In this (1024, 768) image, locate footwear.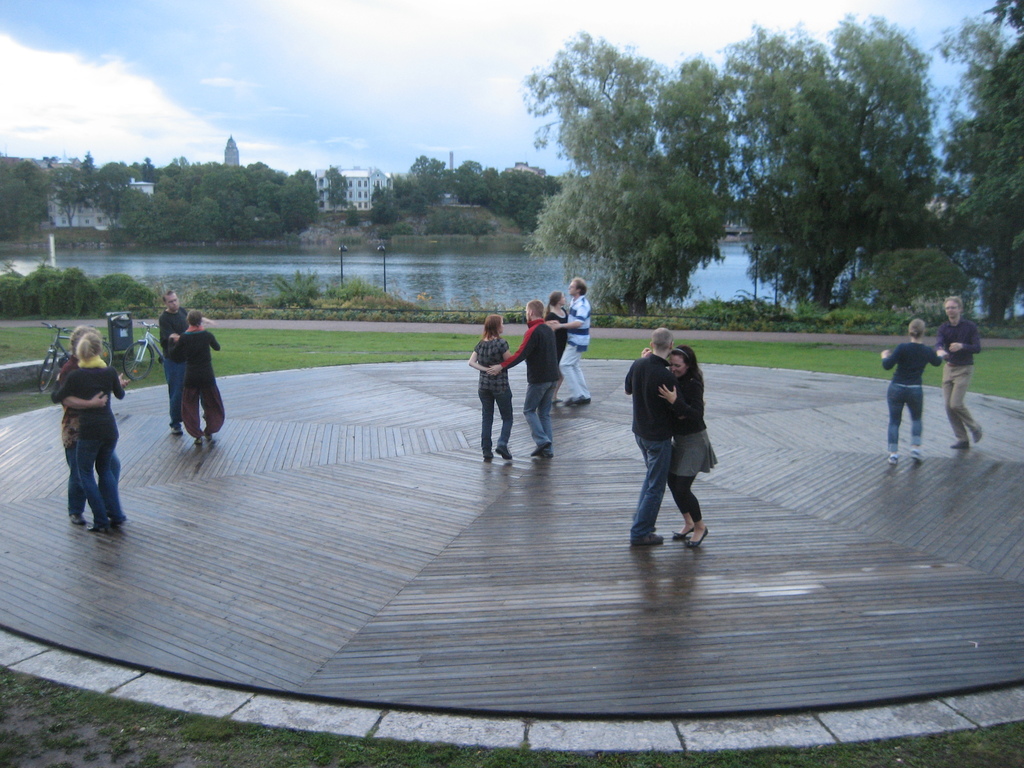
Bounding box: bbox=(70, 511, 87, 528).
